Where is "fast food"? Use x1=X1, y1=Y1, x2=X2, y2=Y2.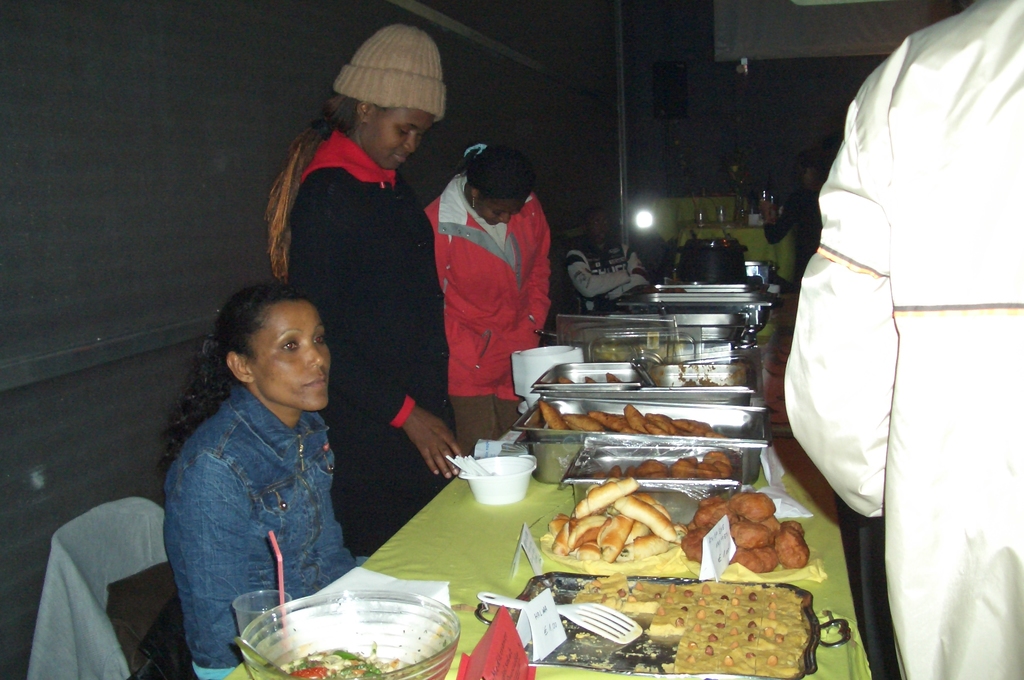
x1=582, y1=373, x2=605, y2=387.
